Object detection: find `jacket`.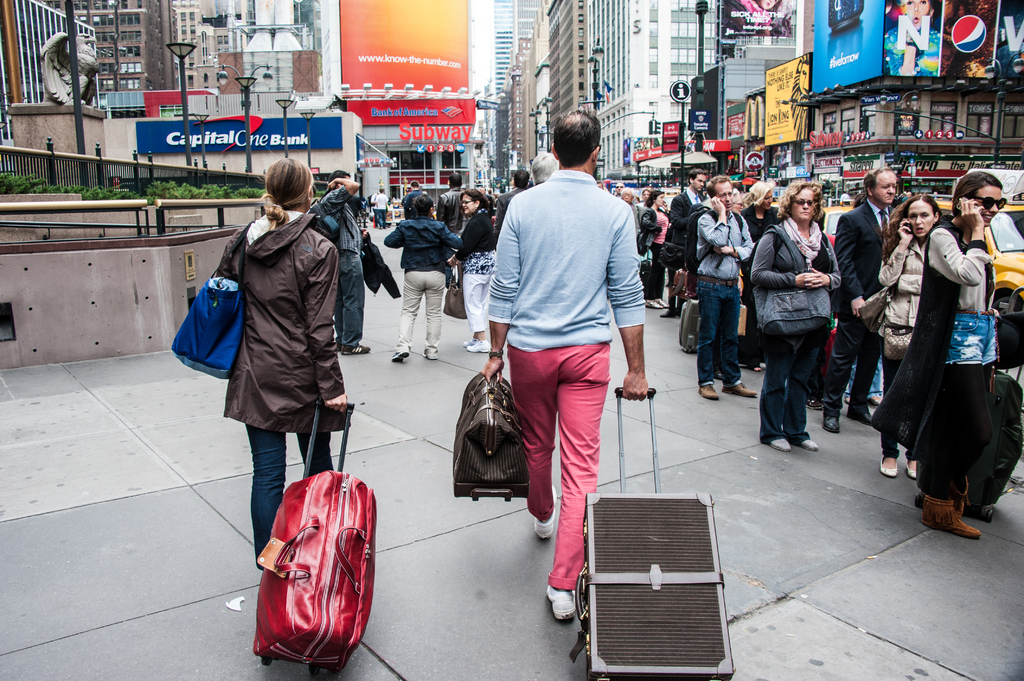
386:214:460:272.
